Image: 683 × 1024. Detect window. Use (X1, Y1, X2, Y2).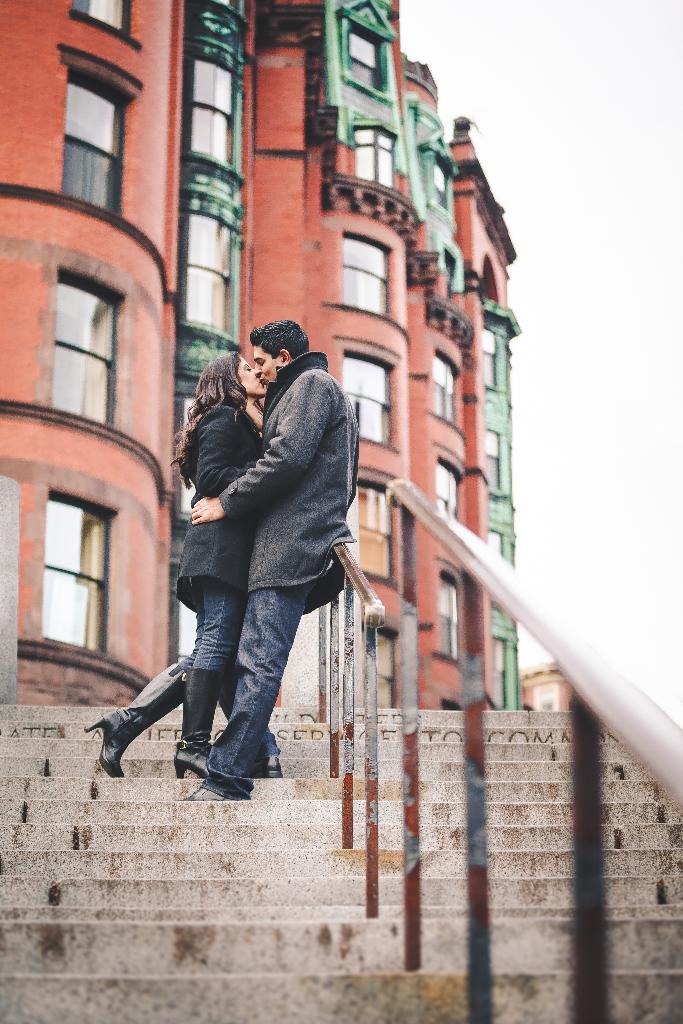
(442, 577, 456, 655).
